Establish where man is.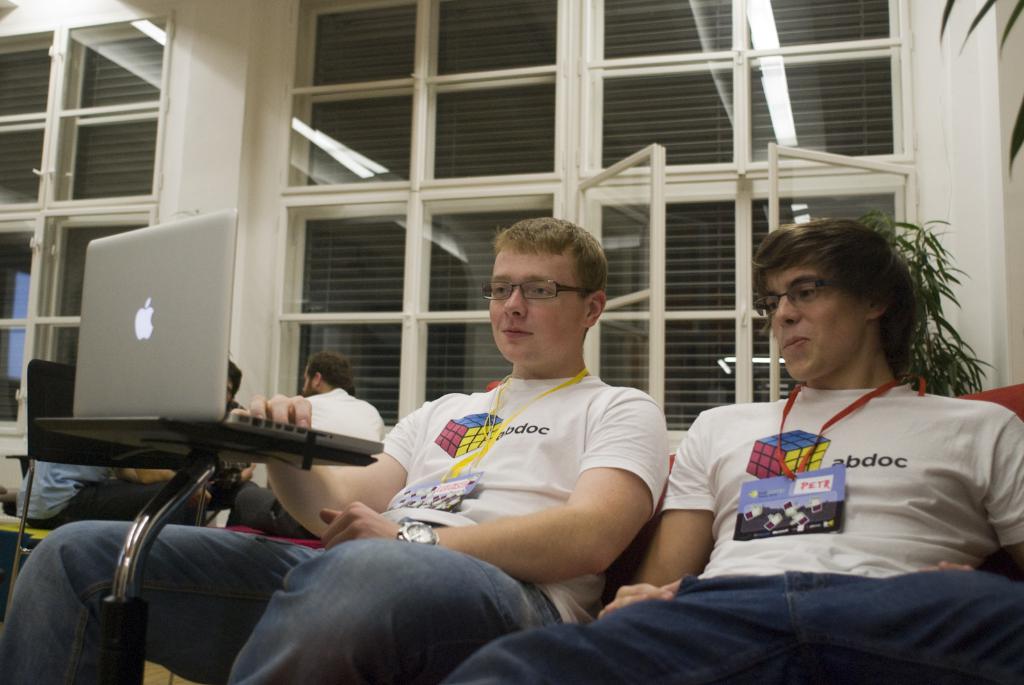
Established at l=0, t=214, r=669, b=684.
